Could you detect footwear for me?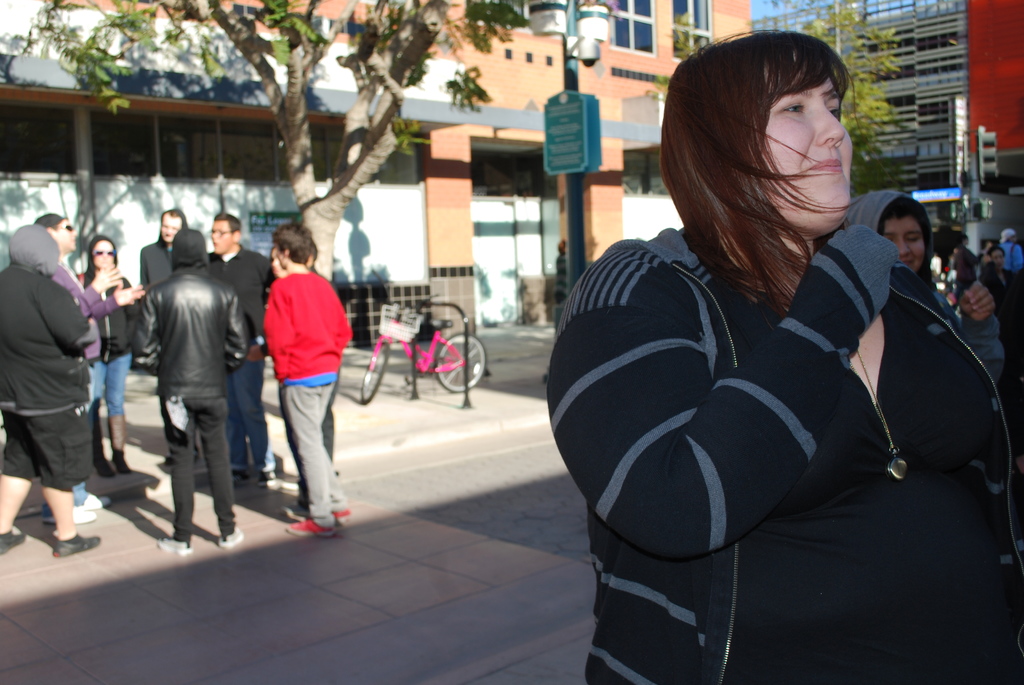
Detection result: <region>83, 493, 109, 508</region>.
